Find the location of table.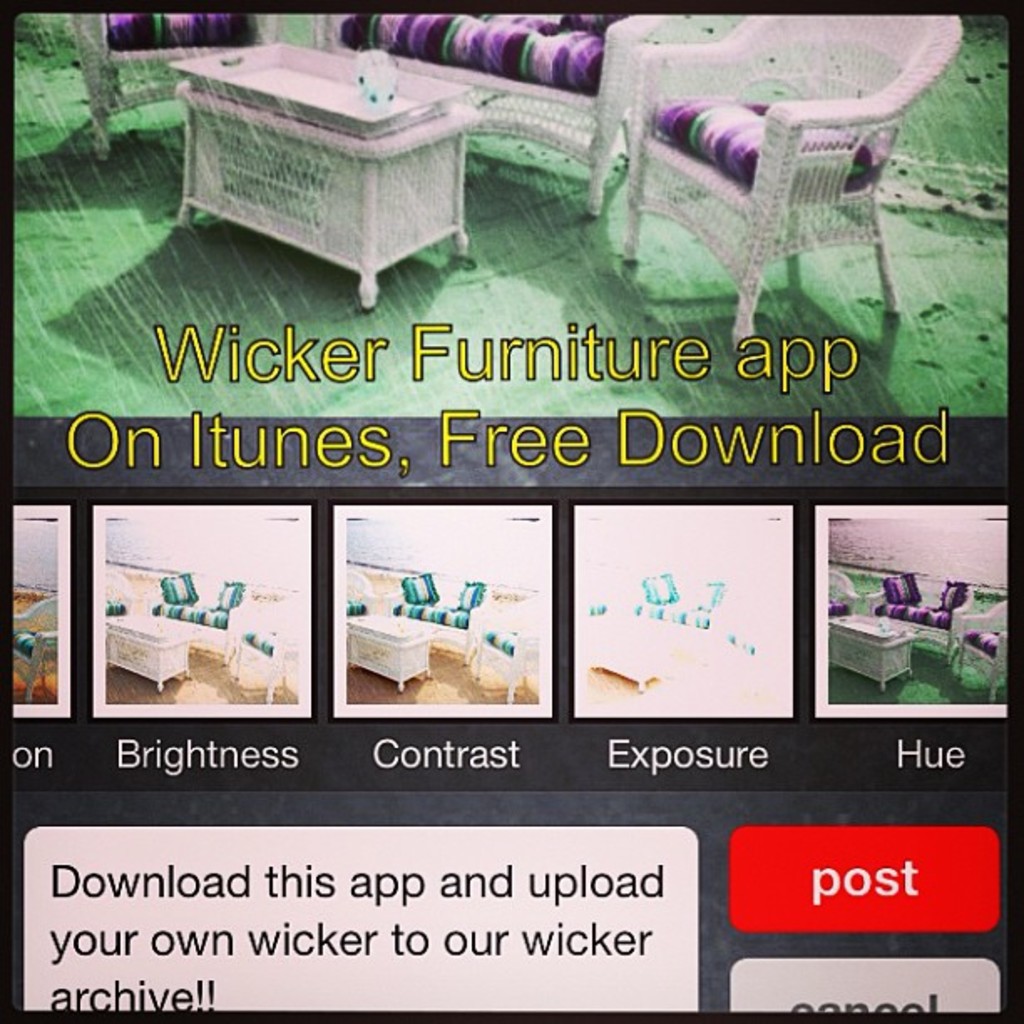
Location: 589, 619, 673, 684.
